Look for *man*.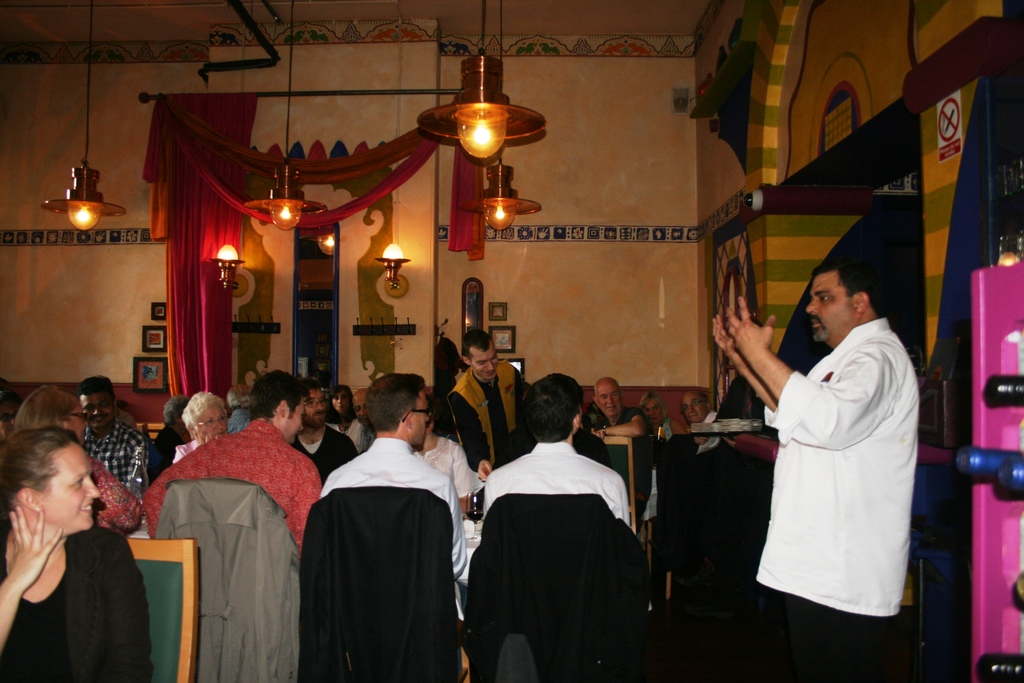
Found: <region>678, 385, 719, 427</region>.
